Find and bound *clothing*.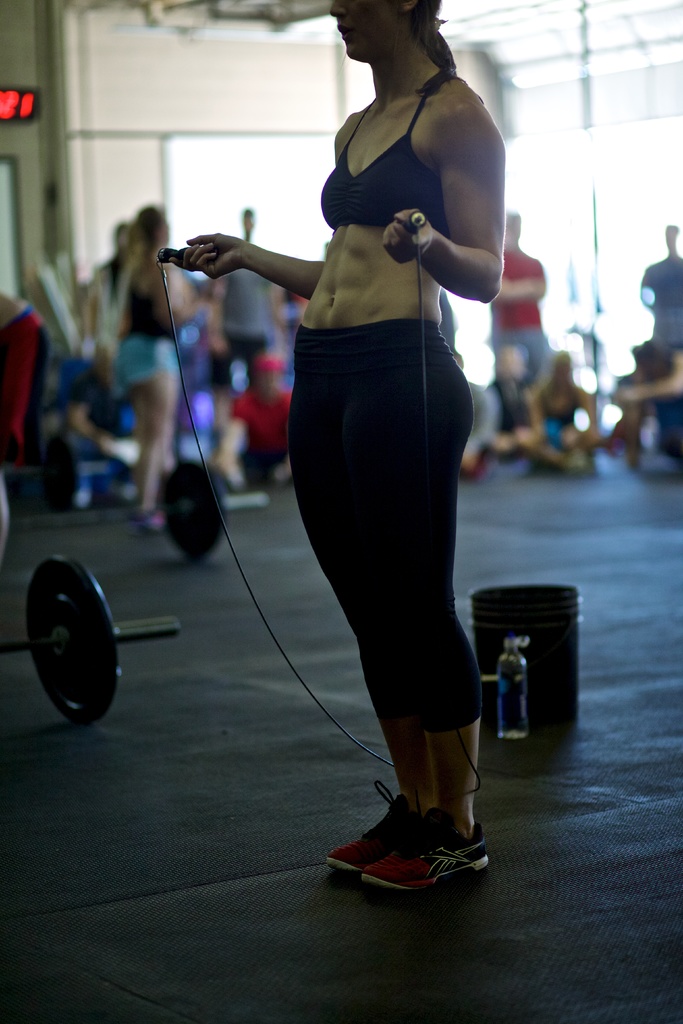
Bound: [110,271,173,399].
